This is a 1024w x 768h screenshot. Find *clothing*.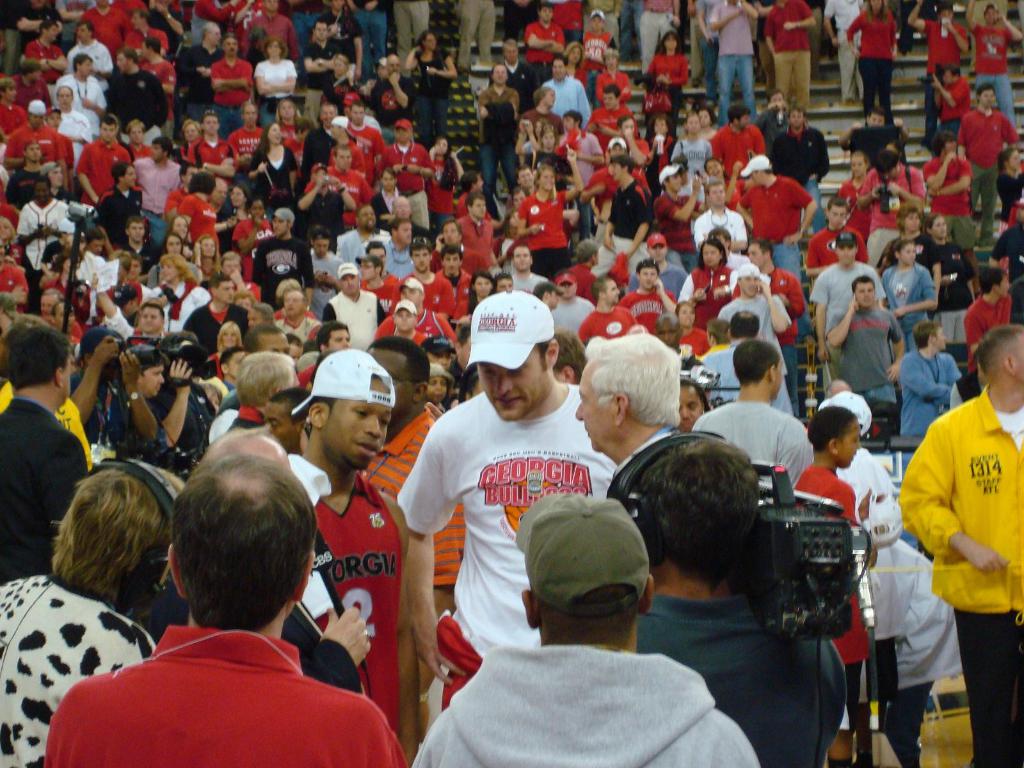
Bounding box: <region>274, 605, 357, 695</region>.
